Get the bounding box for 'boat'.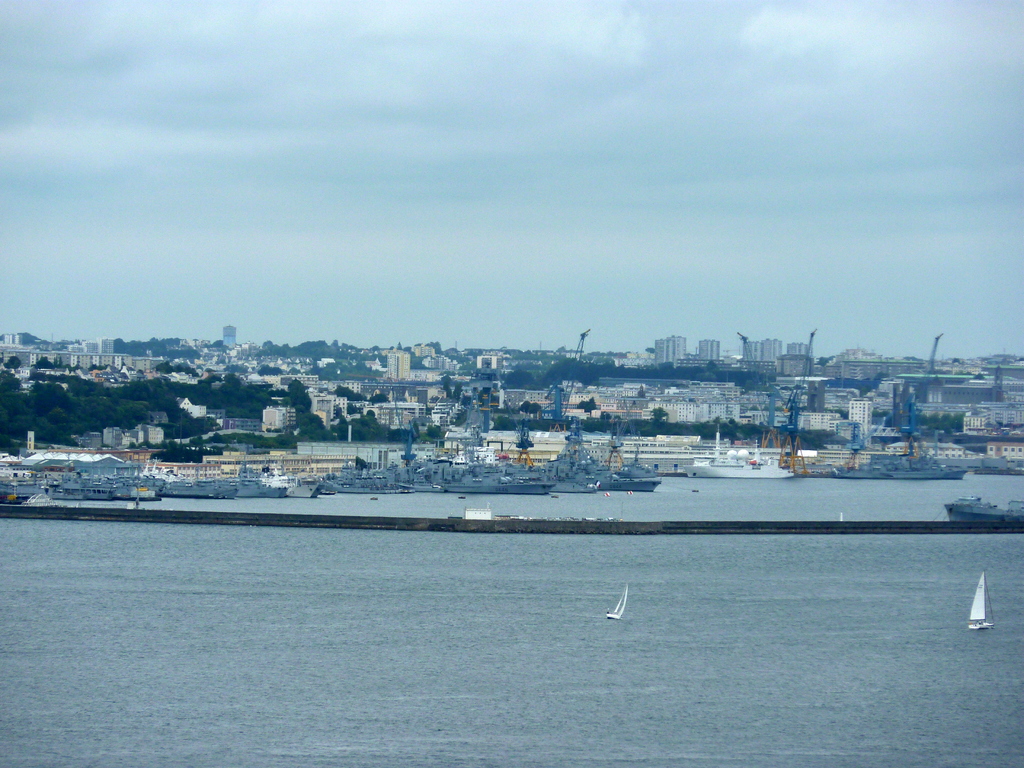
x1=676 y1=428 x2=803 y2=477.
